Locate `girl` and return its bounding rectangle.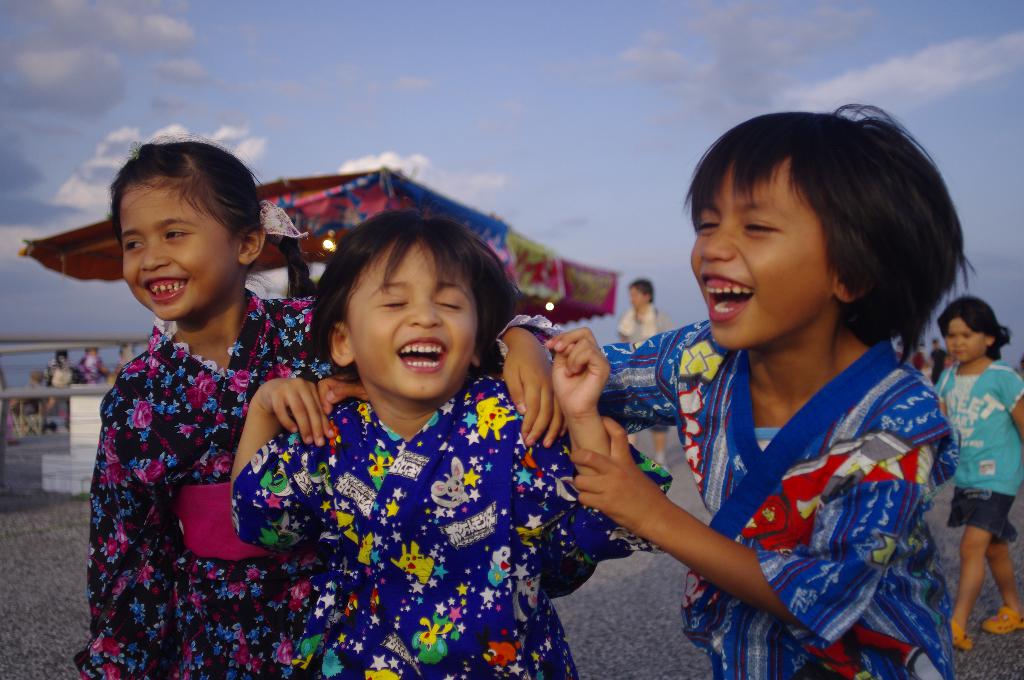
left=72, top=130, right=569, bottom=679.
